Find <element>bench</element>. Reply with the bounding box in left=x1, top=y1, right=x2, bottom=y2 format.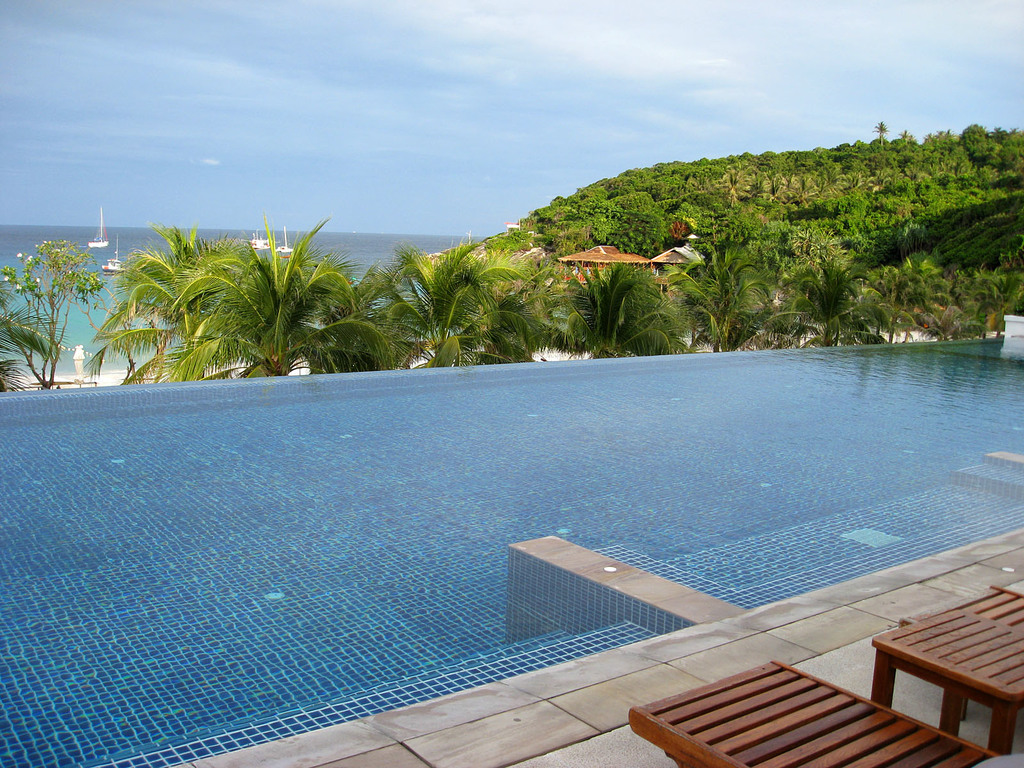
left=874, top=611, right=1023, bottom=755.
